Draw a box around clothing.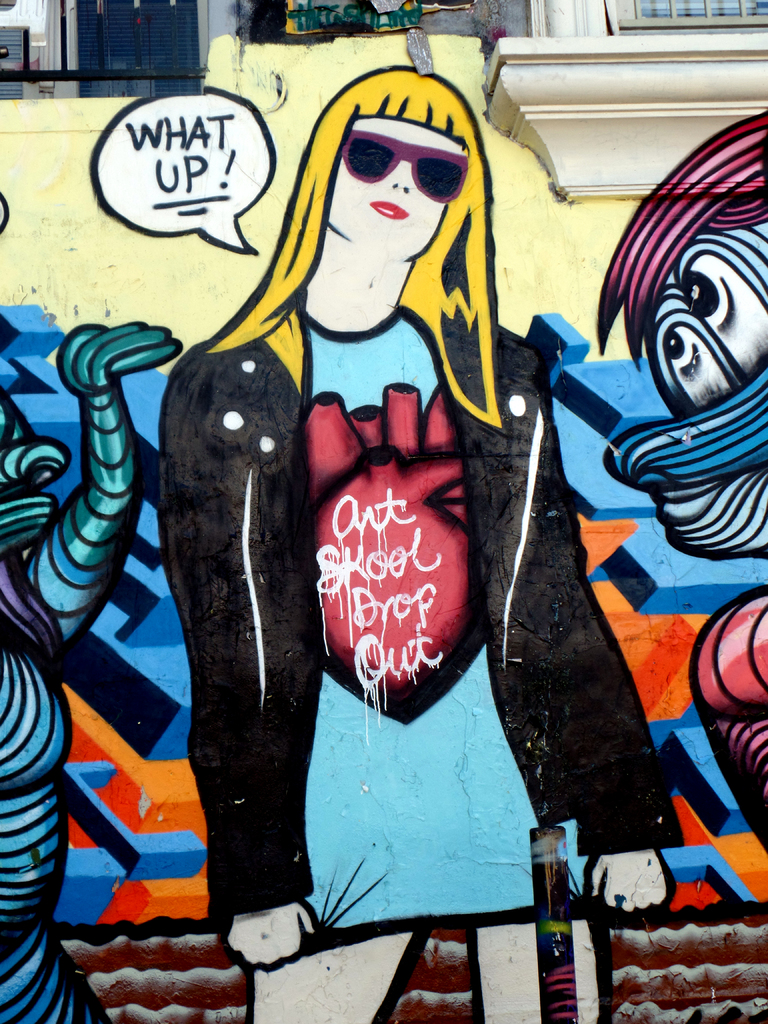
BBox(130, 154, 539, 955).
